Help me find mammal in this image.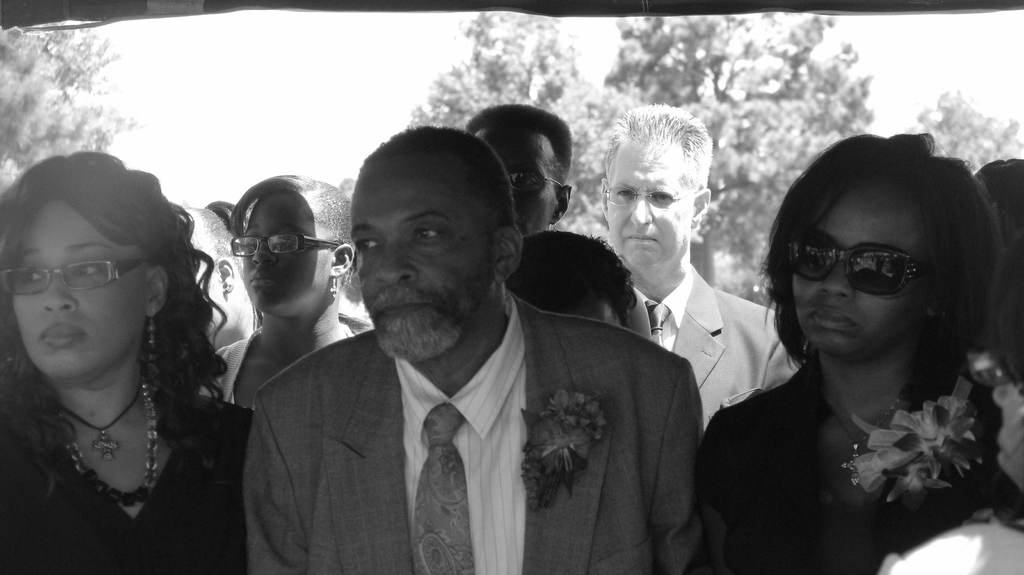
Found it: bbox(707, 133, 1023, 574).
